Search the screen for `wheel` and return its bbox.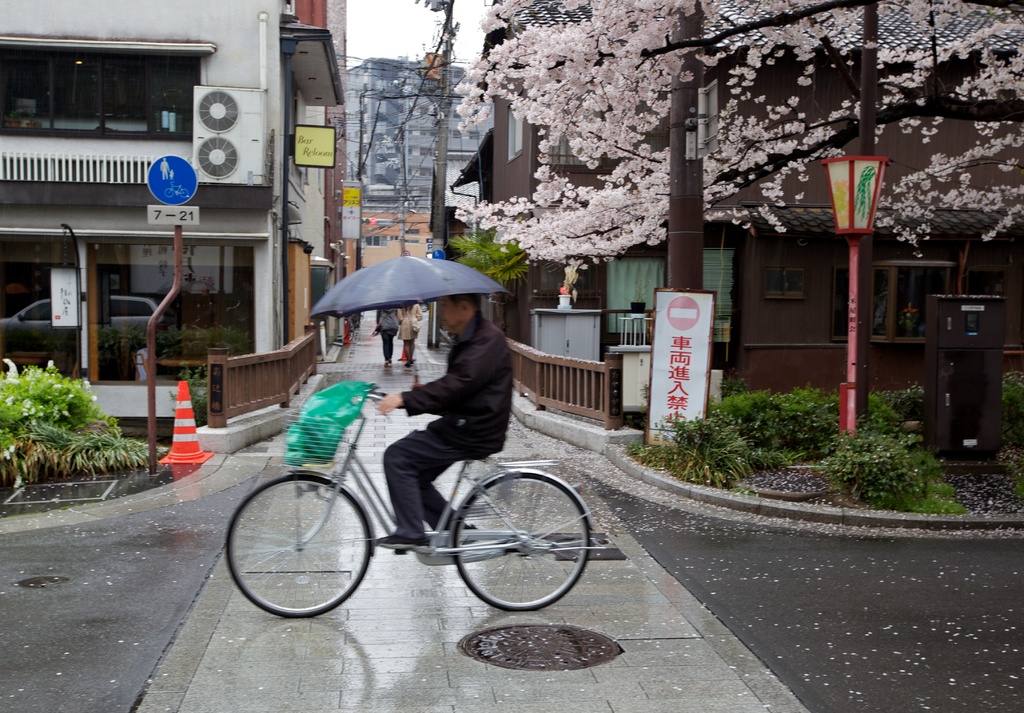
Found: 440 469 584 621.
